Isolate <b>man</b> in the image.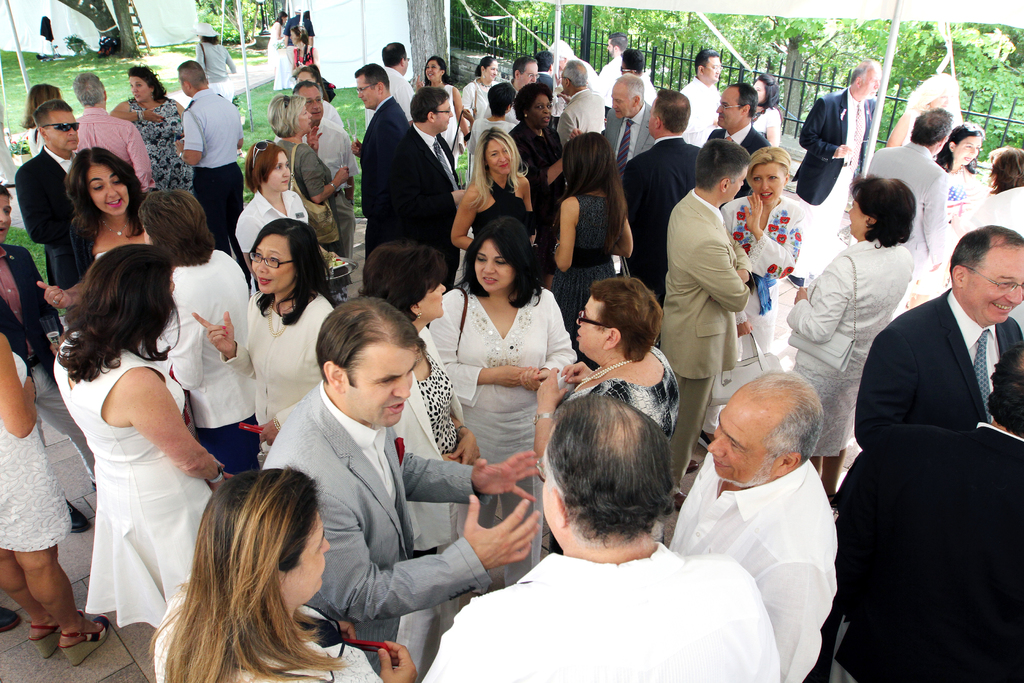
Isolated region: <box>350,62,411,252</box>.
